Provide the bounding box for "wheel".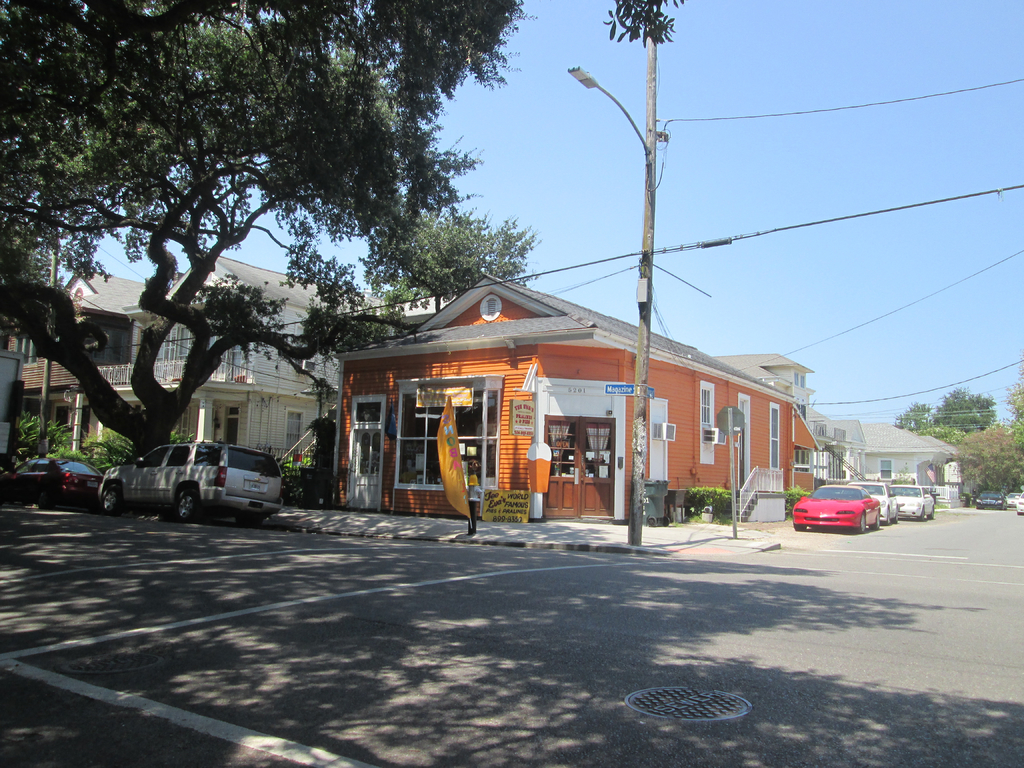
[x1=928, y1=509, x2=936, y2=521].
